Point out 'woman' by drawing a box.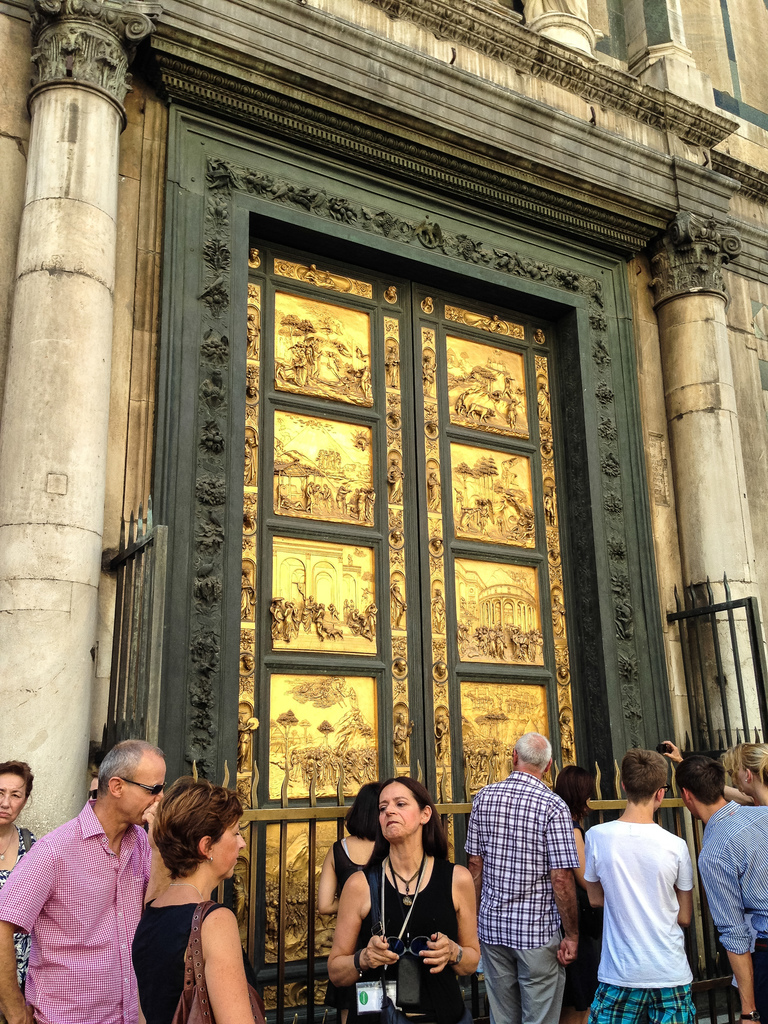
[337,765,461,1005].
